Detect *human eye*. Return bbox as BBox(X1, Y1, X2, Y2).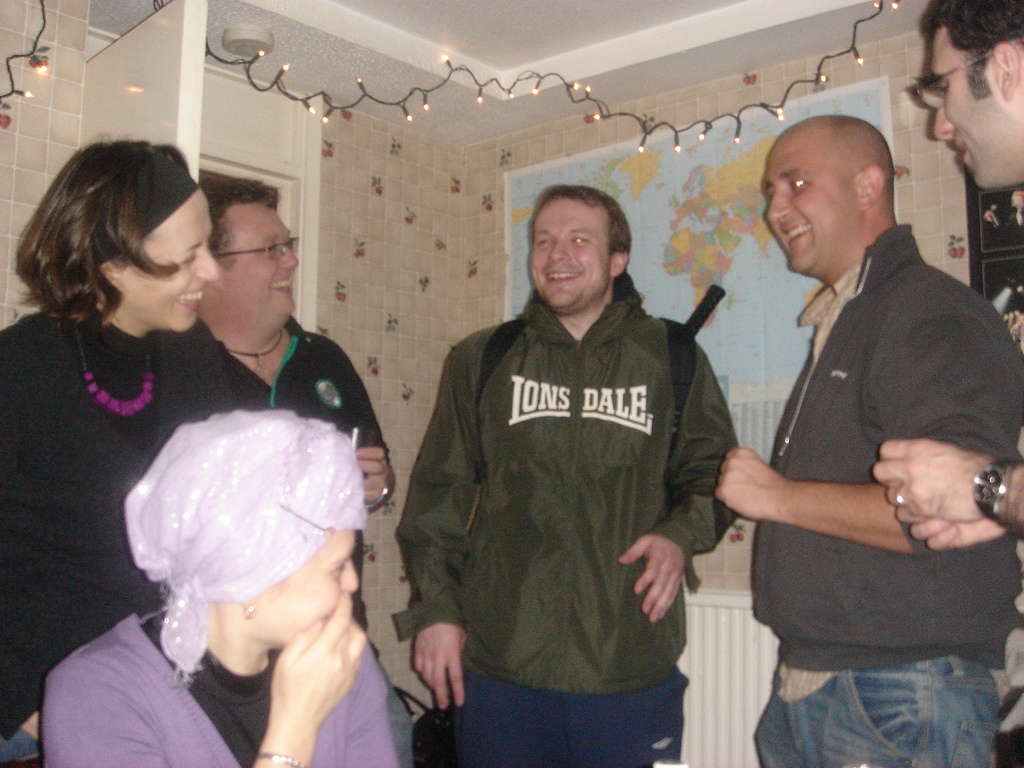
BBox(179, 248, 203, 271).
